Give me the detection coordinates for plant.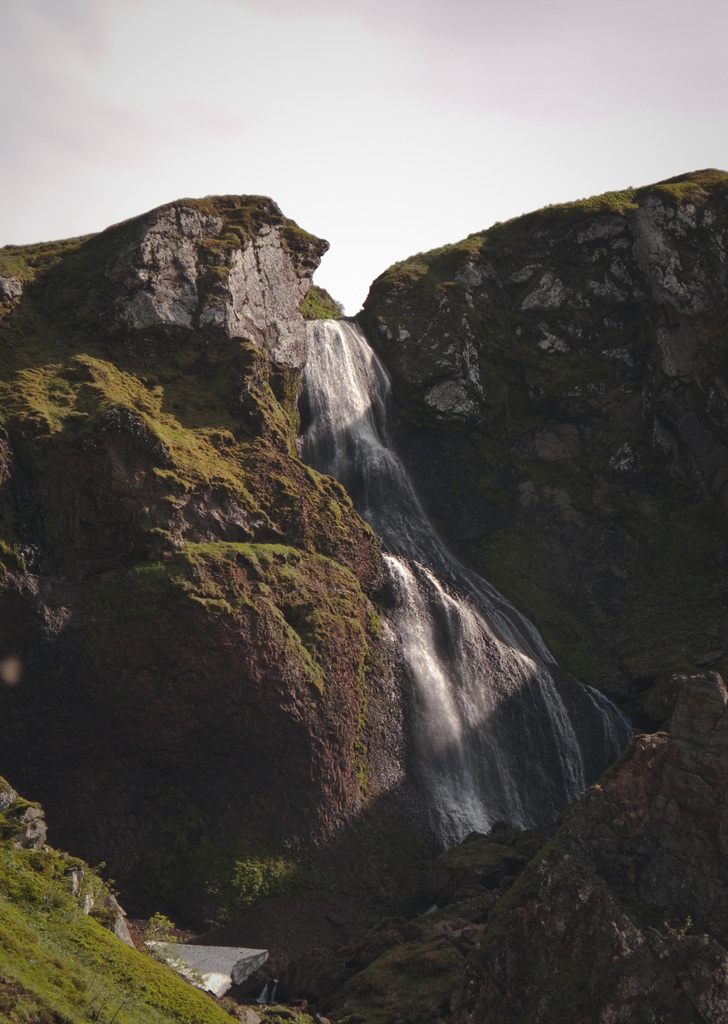
bbox(599, 737, 639, 790).
